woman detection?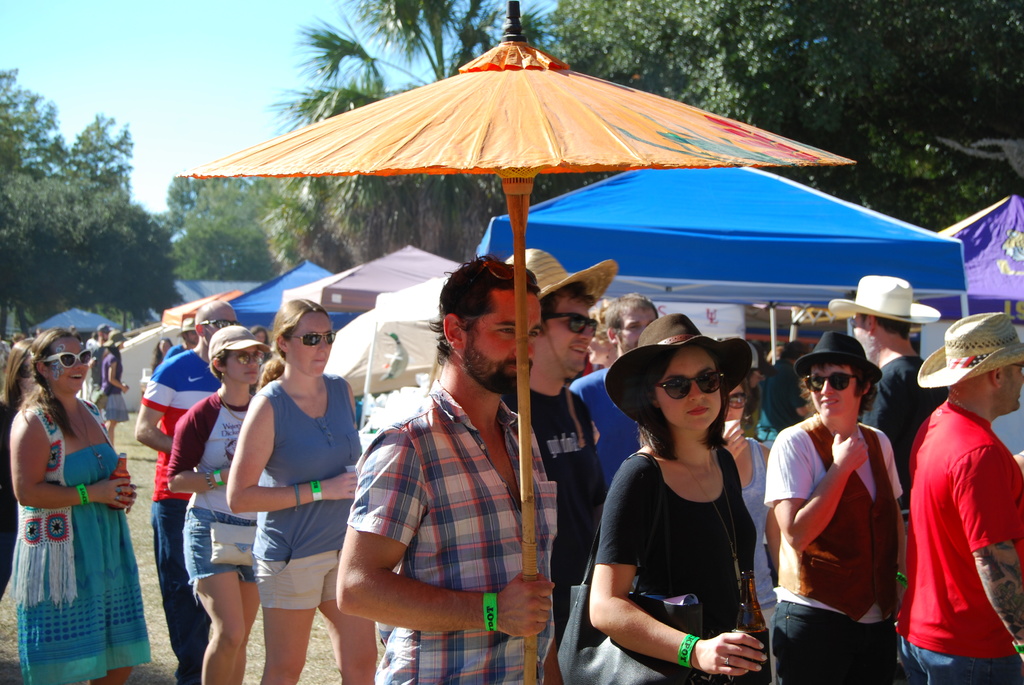
rect(588, 315, 781, 684)
